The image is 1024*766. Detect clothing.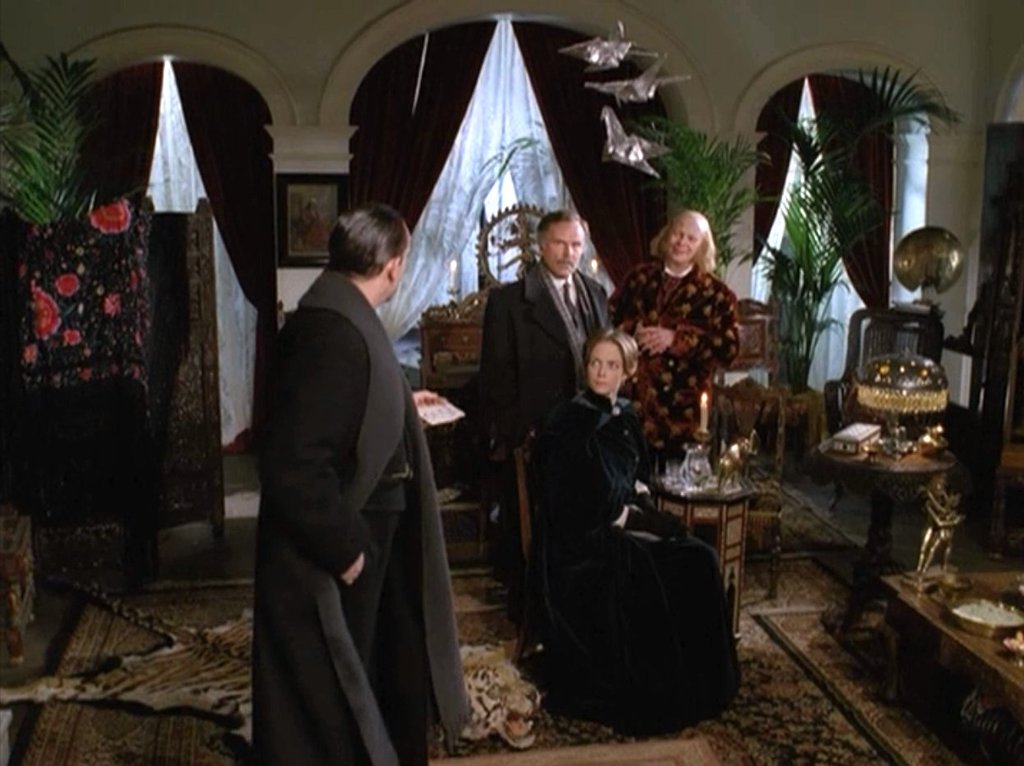
Detection: box(480, 261, 611, 432).
